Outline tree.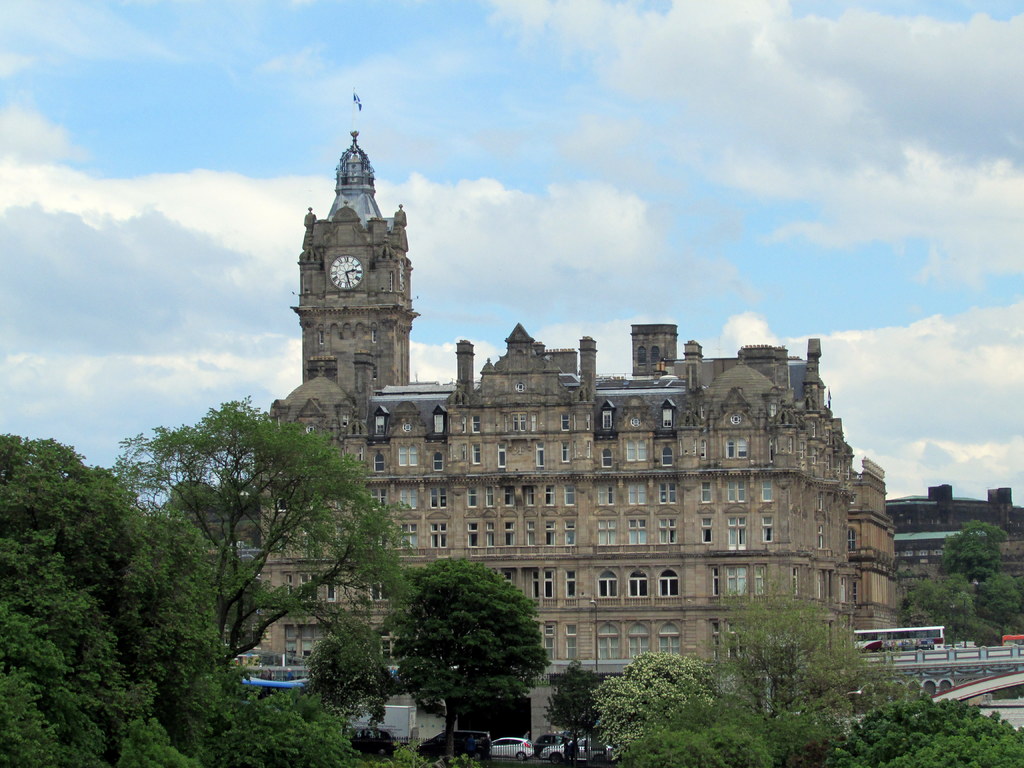
Outline: box=[719, 459, 1023, 764].
